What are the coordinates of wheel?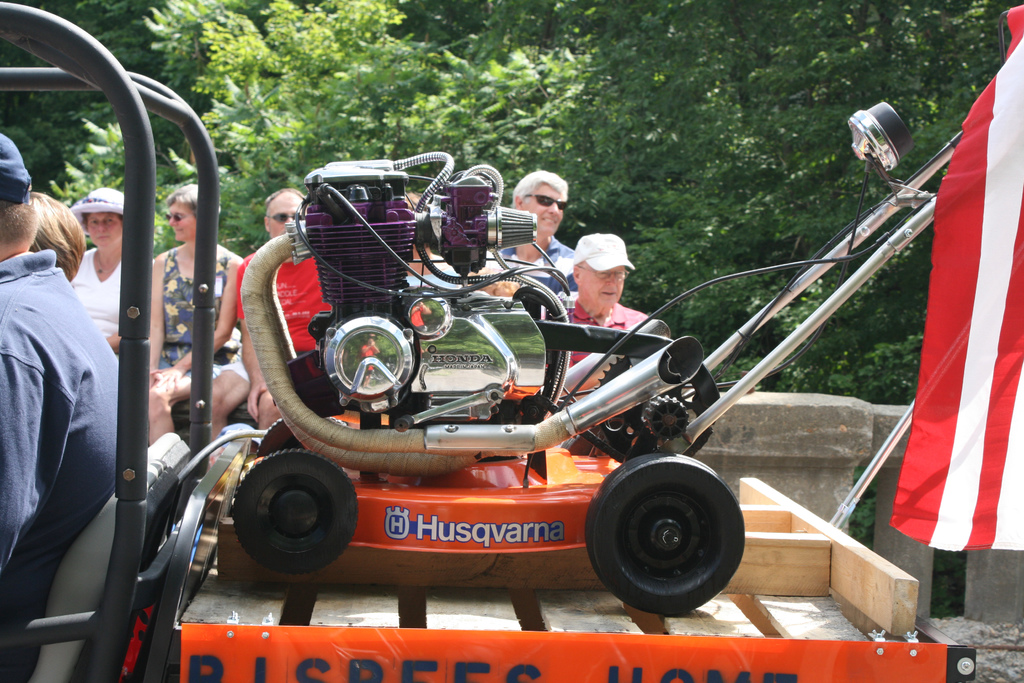
crop(560, 424, 671, 456).
